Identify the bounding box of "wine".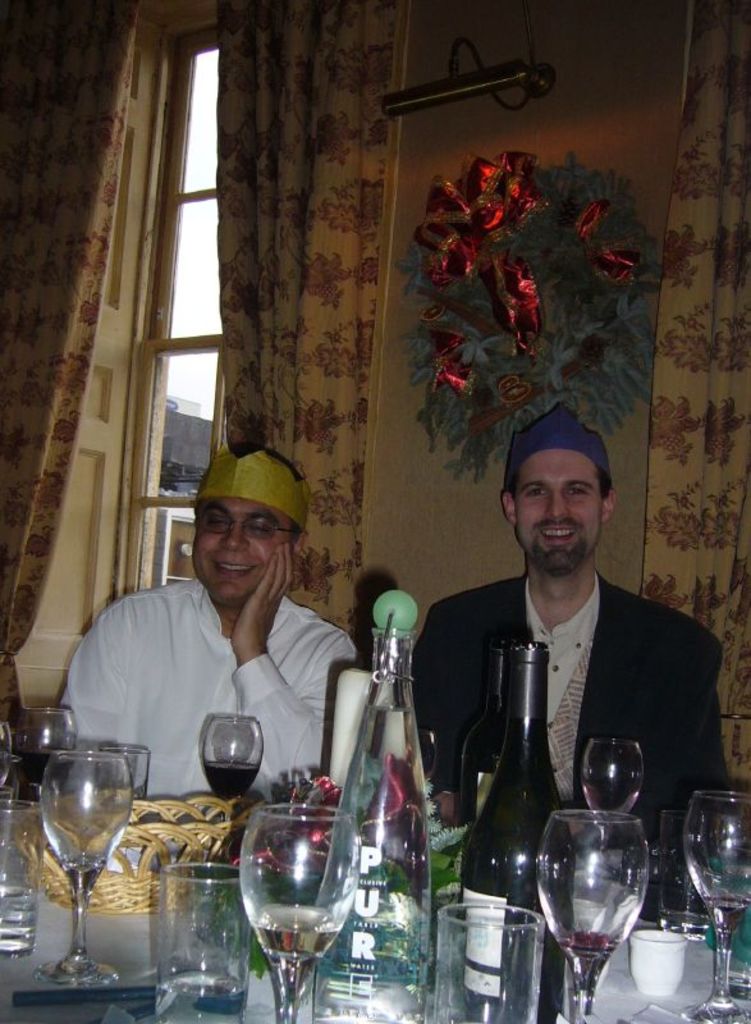
0 749 79 791.
